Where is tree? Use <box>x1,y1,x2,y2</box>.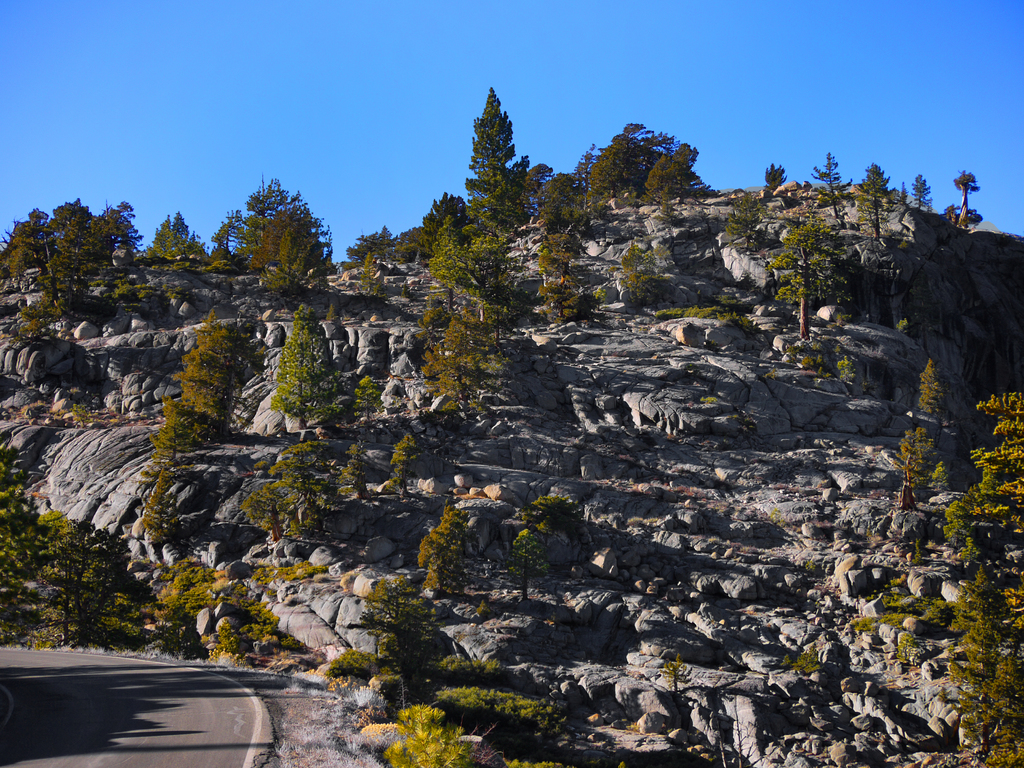
<box>0,209,49,287</box>.
